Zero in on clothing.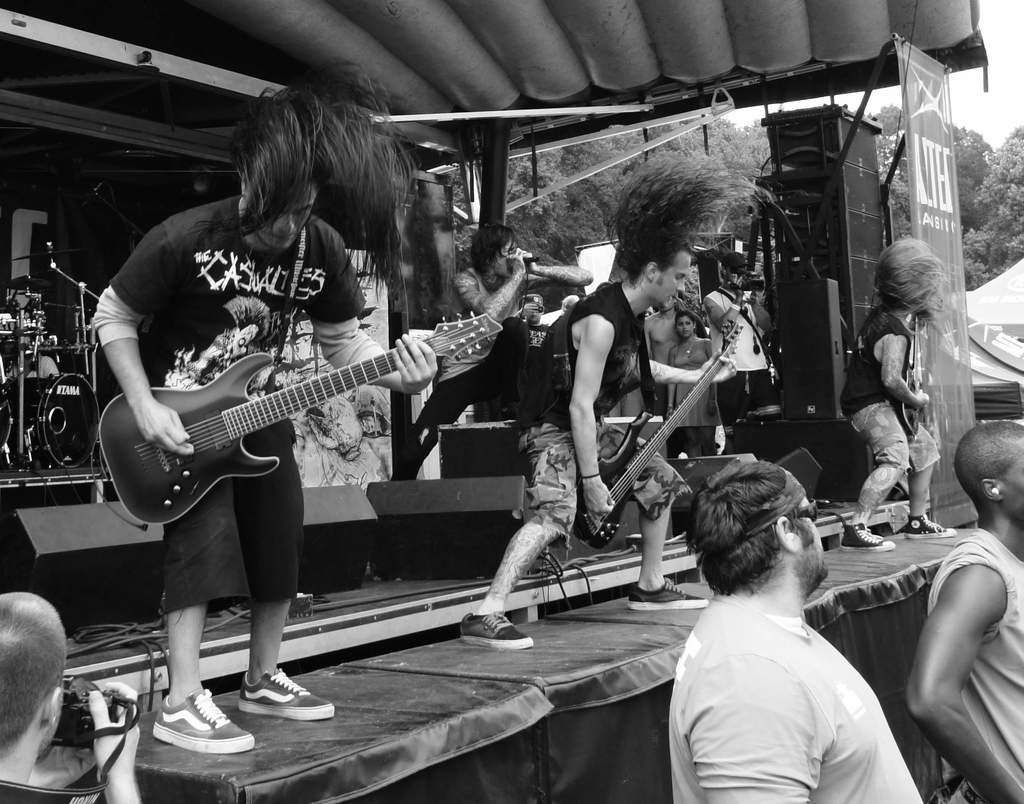
Zeroed in: Rect(848, 398, 943, 476).
